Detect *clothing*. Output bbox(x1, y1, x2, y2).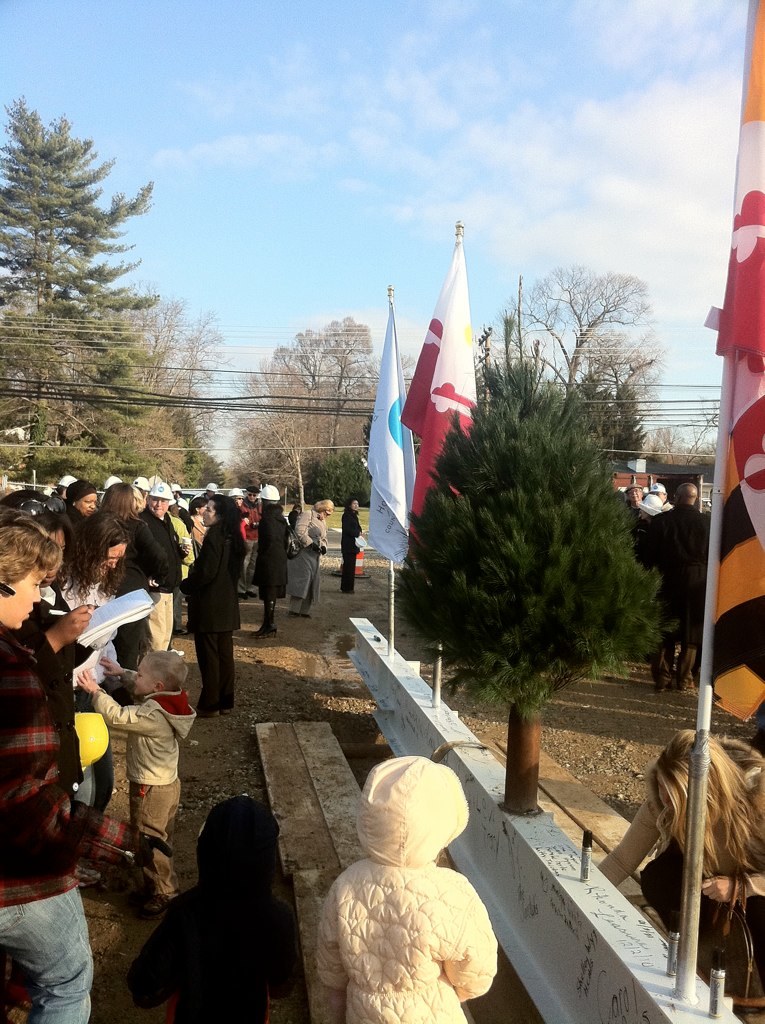
bbox(293, 511, 327, 607).
